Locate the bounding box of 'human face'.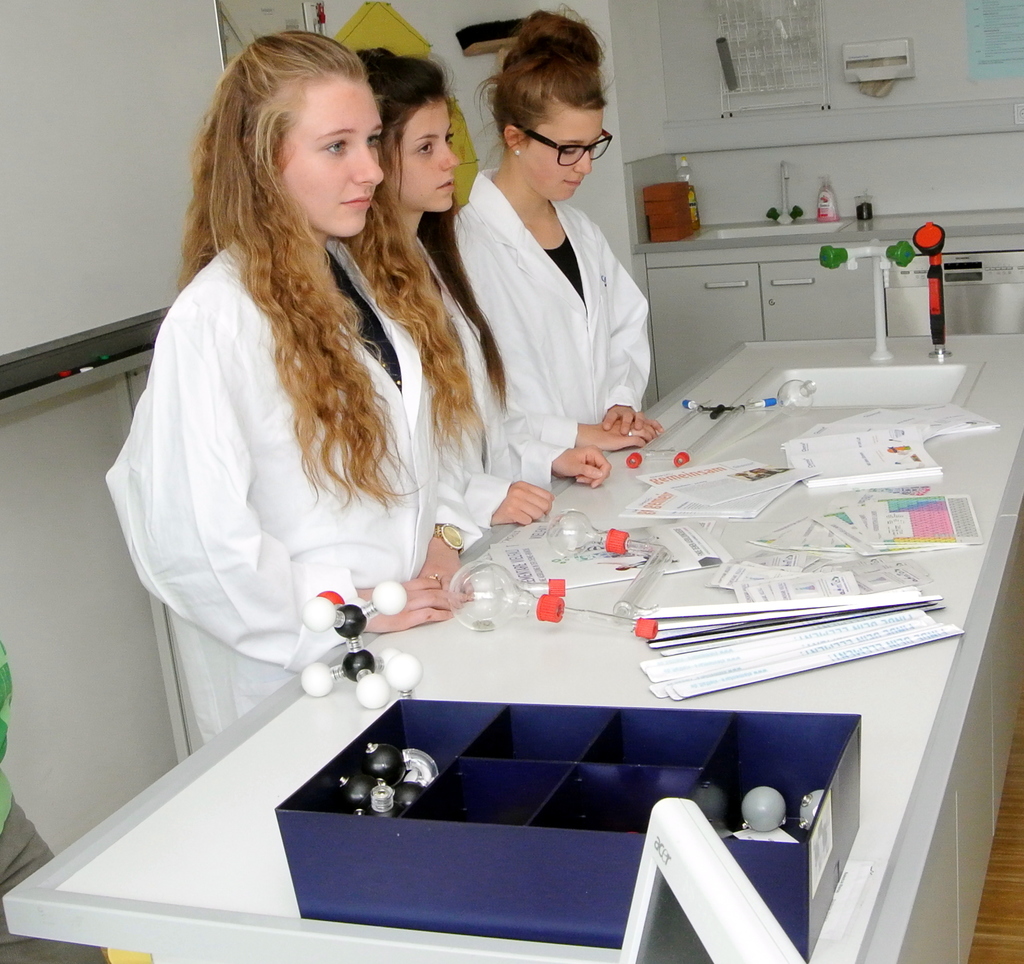
Bounding box: bbox=(393, 99, 456, 211).
